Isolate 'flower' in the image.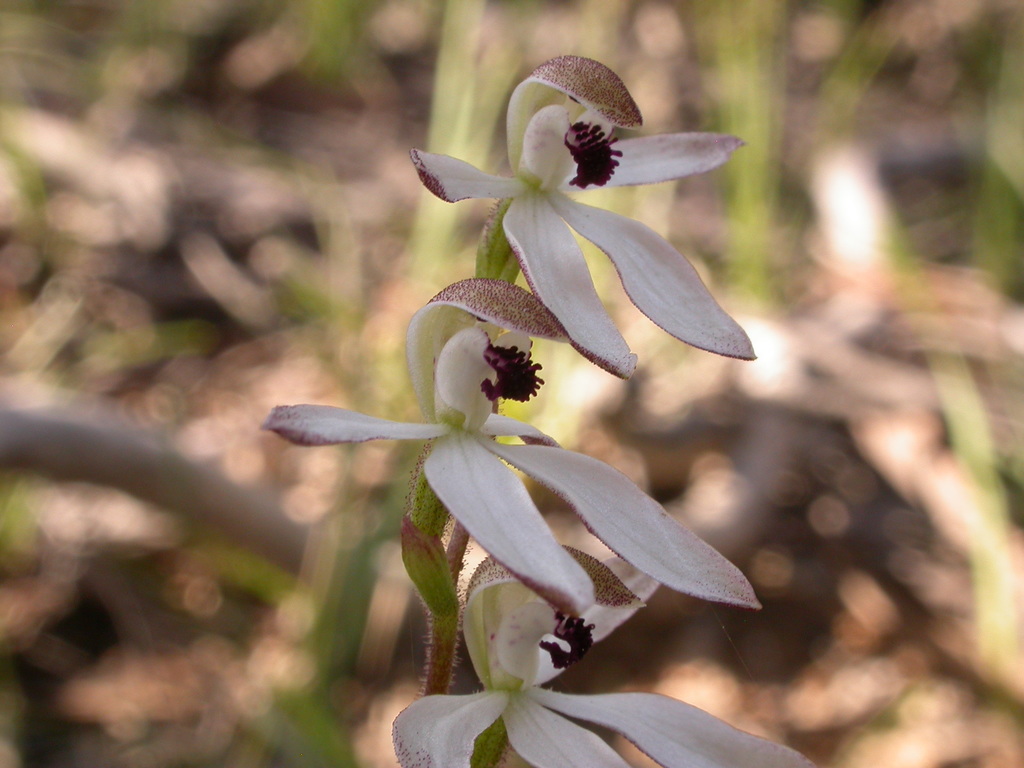
Isolated region: bbox=(396, 559, 829, 767).
